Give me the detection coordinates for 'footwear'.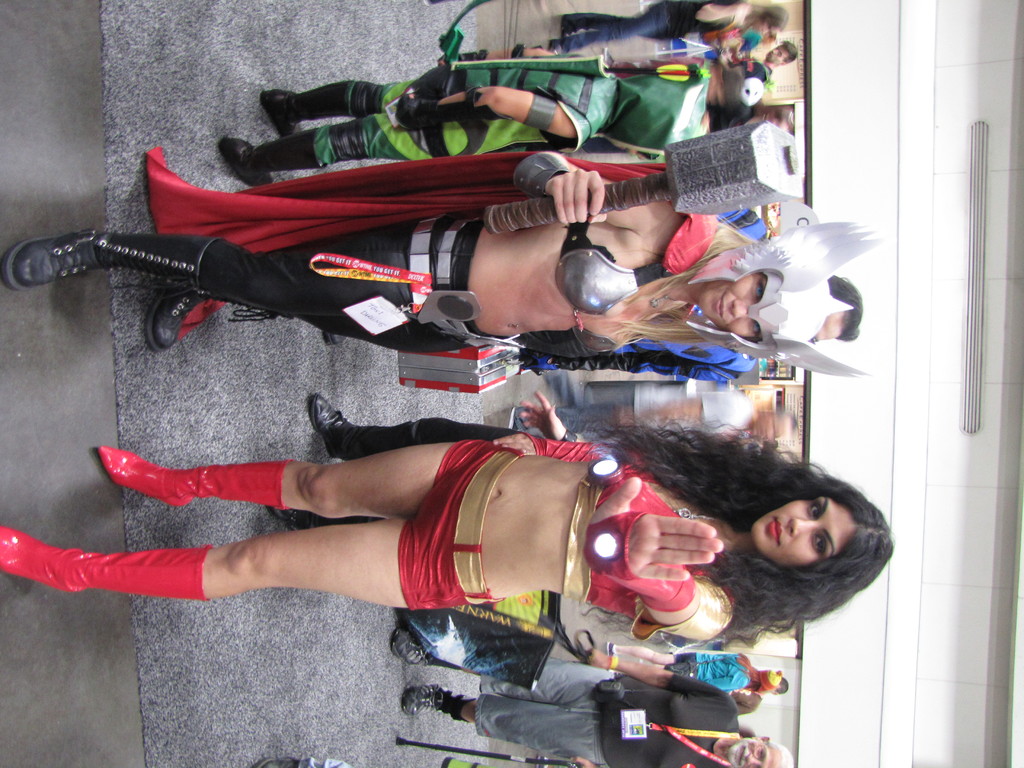
bbox=(253, 757, 301, 767).
